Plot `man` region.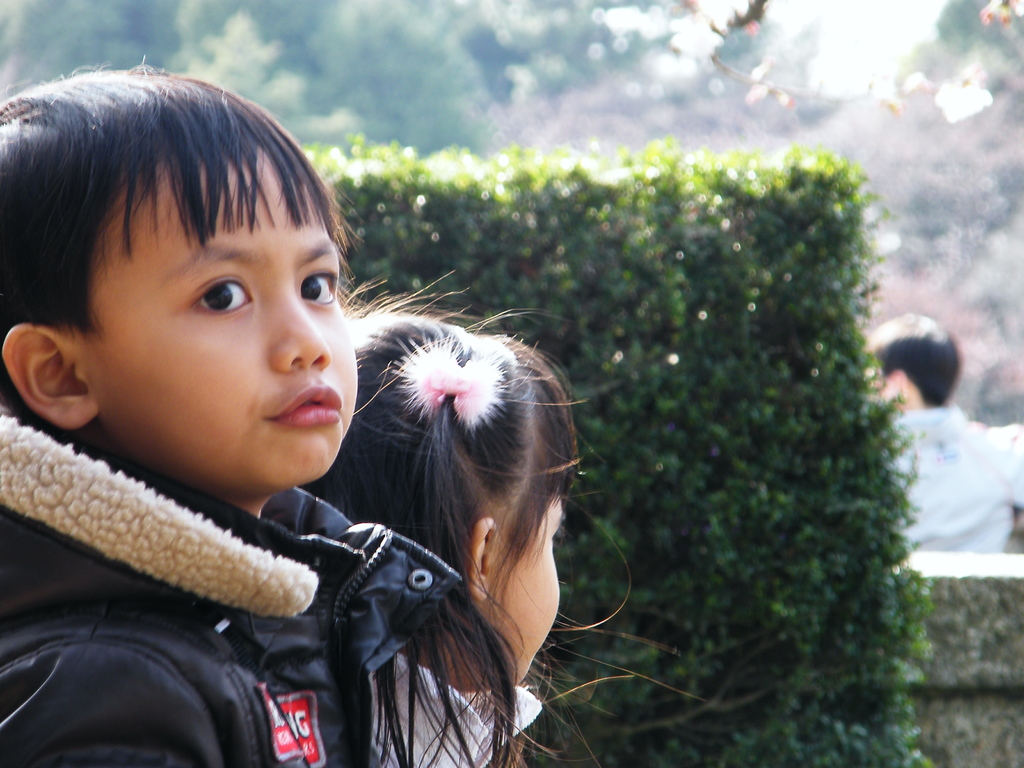
Plotted at bbox=(902, 333, 1018, 591).
